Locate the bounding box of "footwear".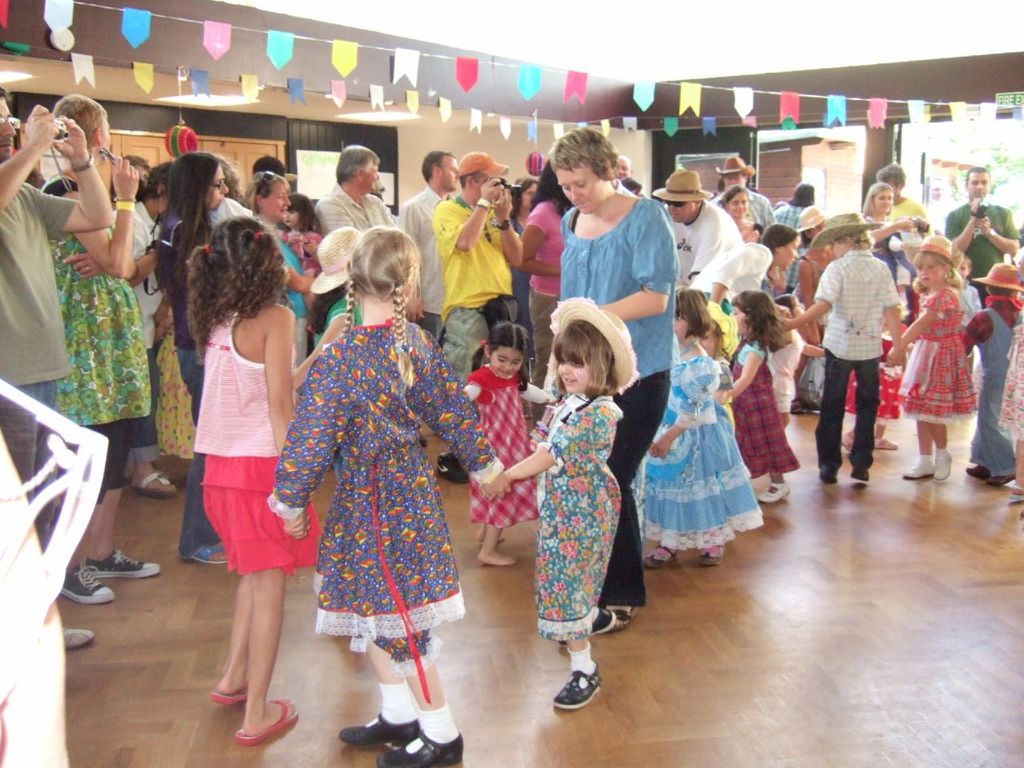
Bounding box: detection(875, 438, 898, 451).
